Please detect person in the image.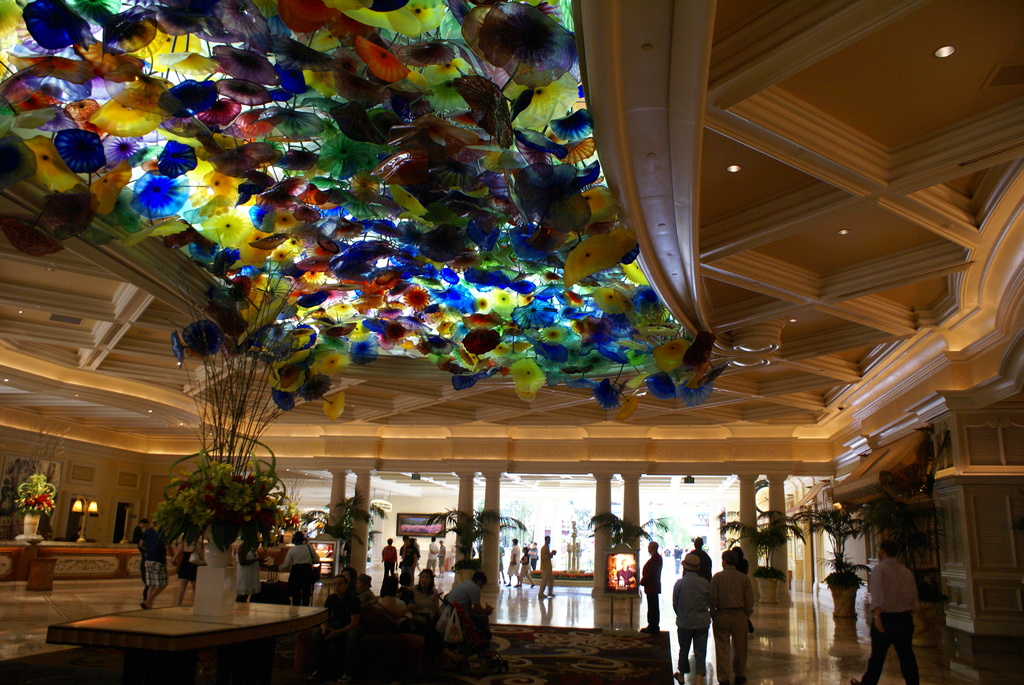
<region>268, 531, 319, 607</region>.
